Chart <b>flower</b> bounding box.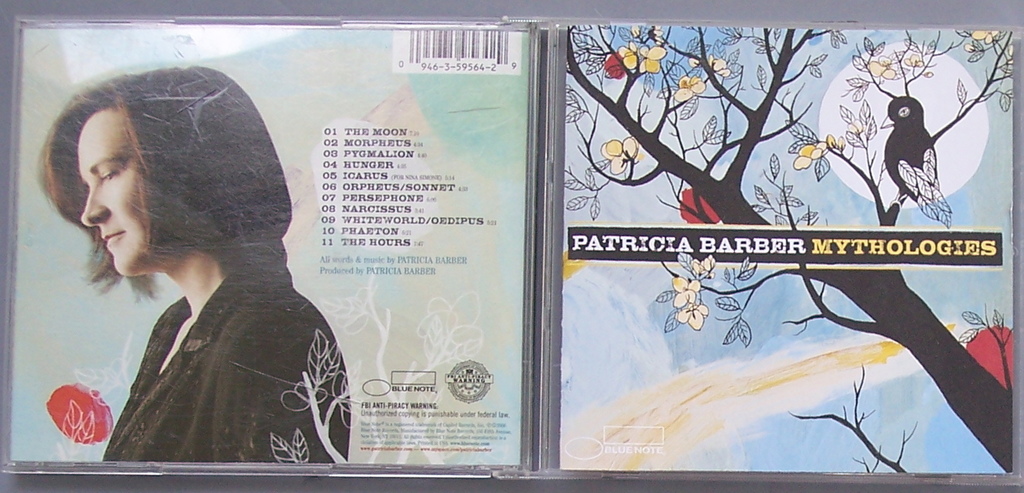
Charted: (x1=639, y1=46, x2=668, y2=77).
